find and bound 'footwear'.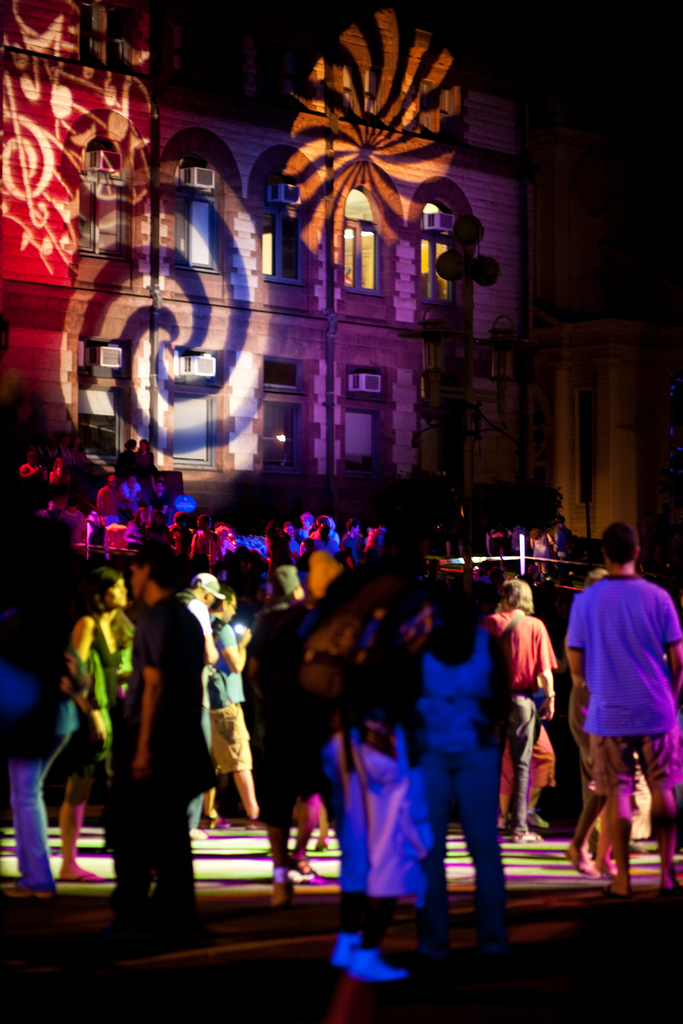
Bound: box=[561, 844, 600, 882].
